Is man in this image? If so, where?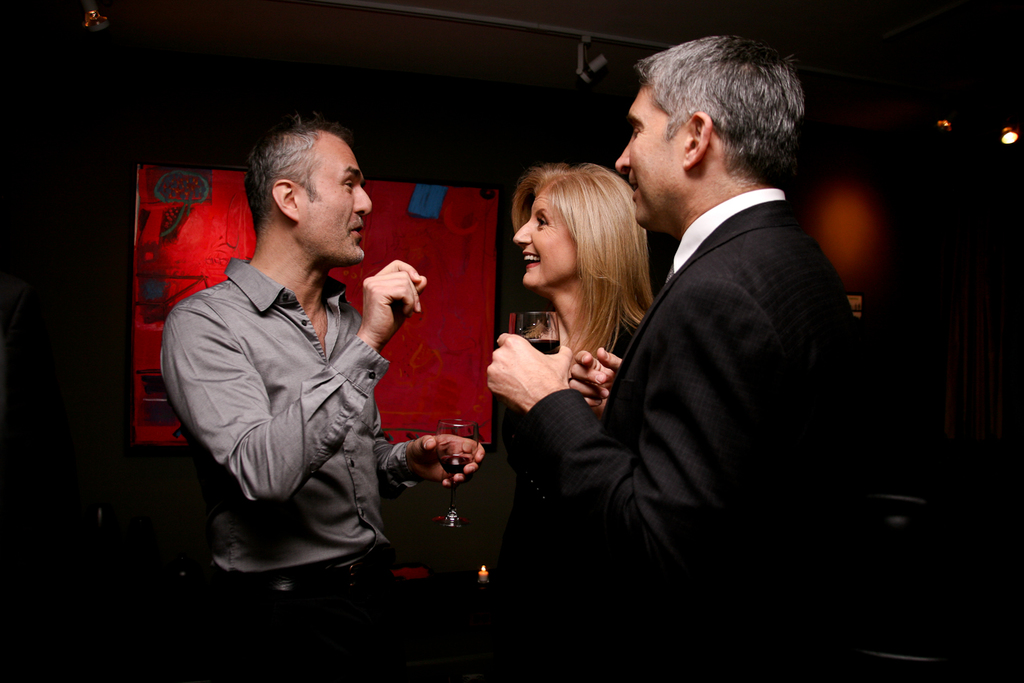
Yes, at region(485, 29, 866, 682).
